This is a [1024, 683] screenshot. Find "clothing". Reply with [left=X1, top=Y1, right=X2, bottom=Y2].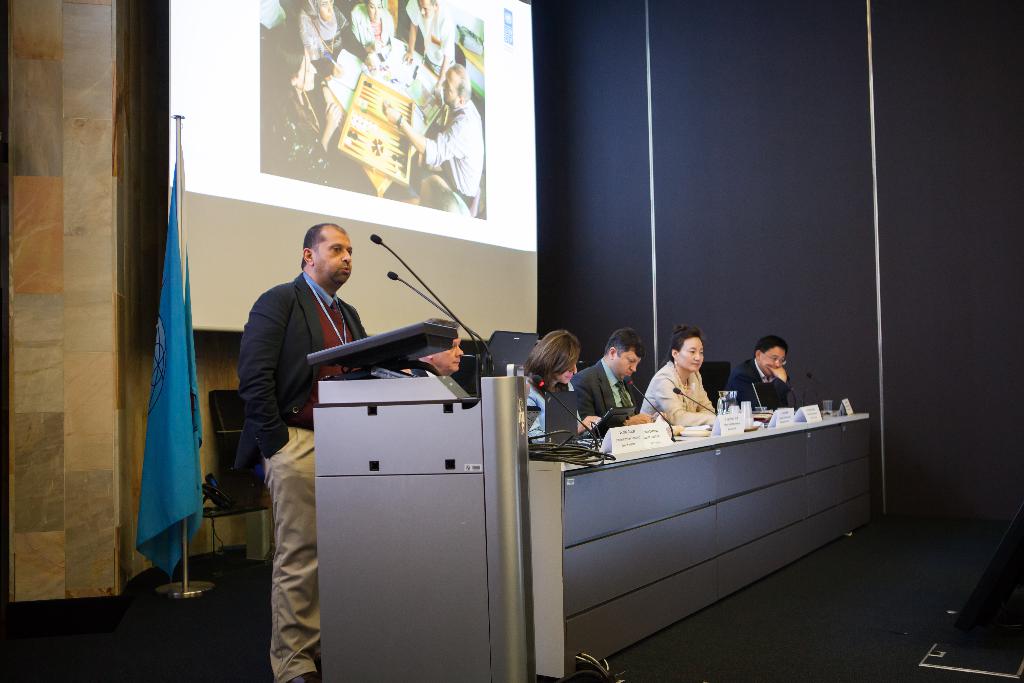
[left=295, top=2, right=362, bottom=86].
